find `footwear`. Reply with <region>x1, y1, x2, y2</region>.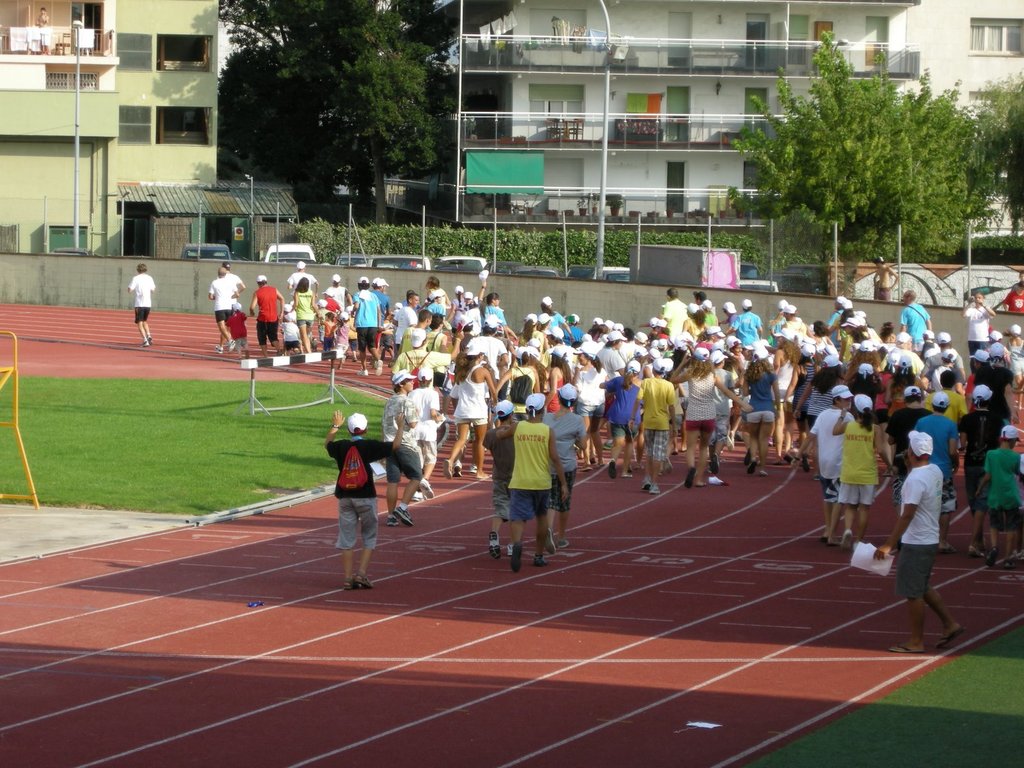
<region>394, 507, 412, 524</region>.
